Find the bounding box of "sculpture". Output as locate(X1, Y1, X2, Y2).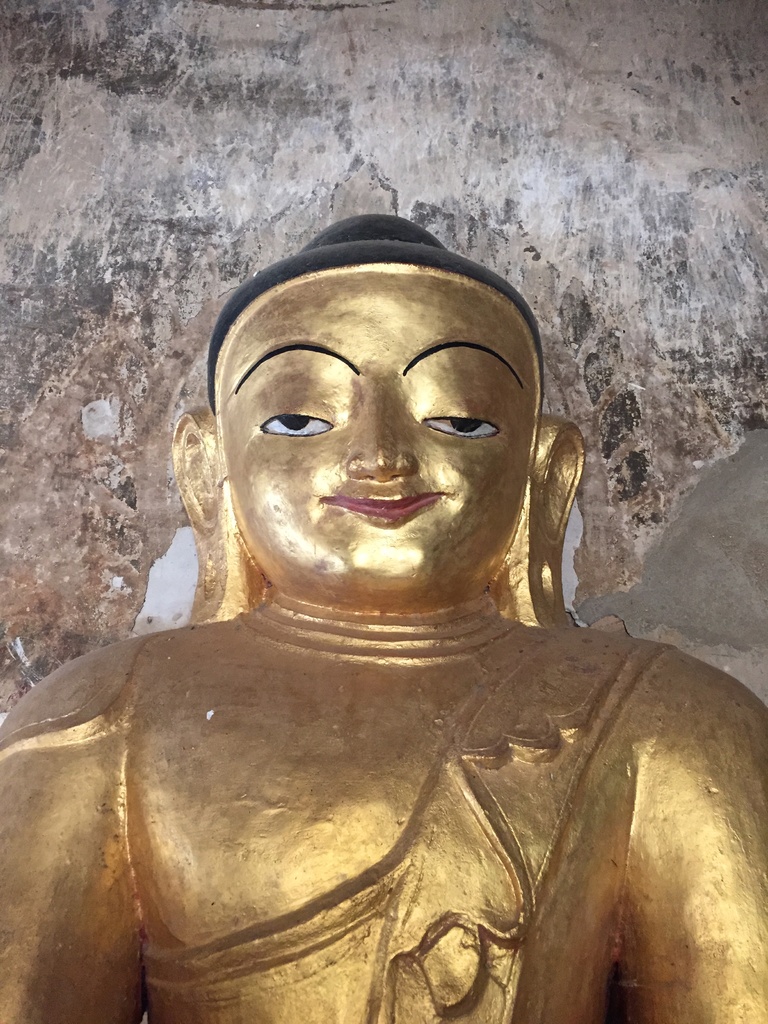
locate(31, 205, 749, 1023).
